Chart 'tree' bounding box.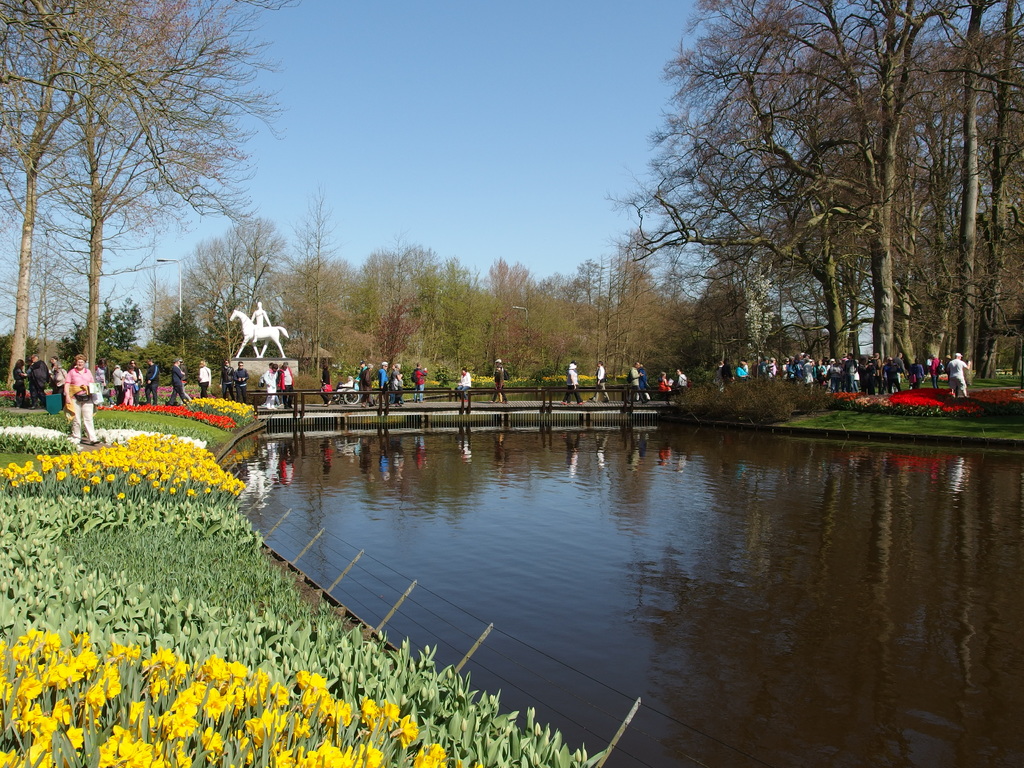
Charted: [left=156, top=209, right=301, bottom=374].
